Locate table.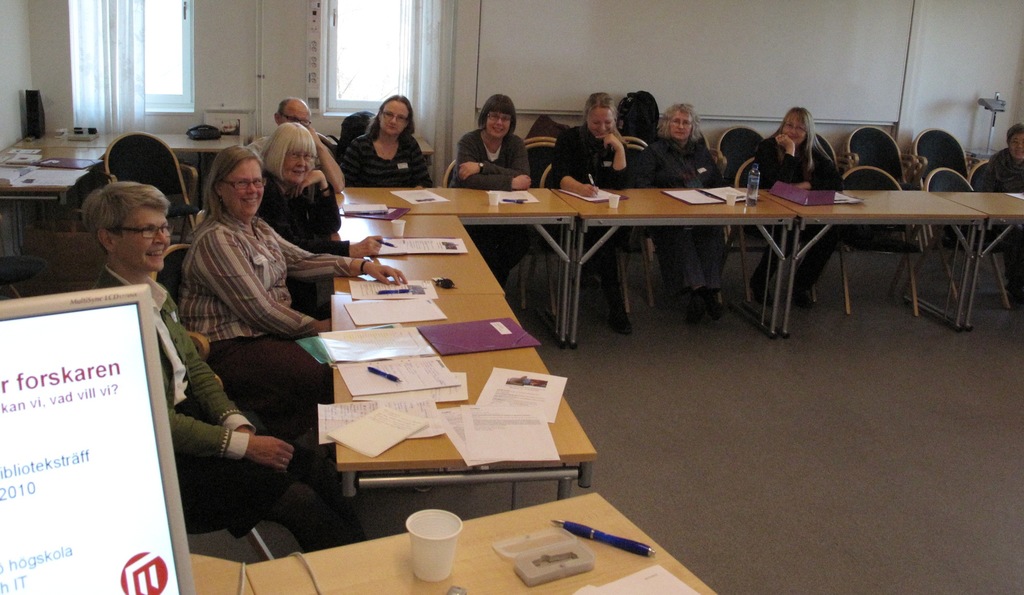
Bounding box: x1=335 y1=206 x2=502 y2=302.
